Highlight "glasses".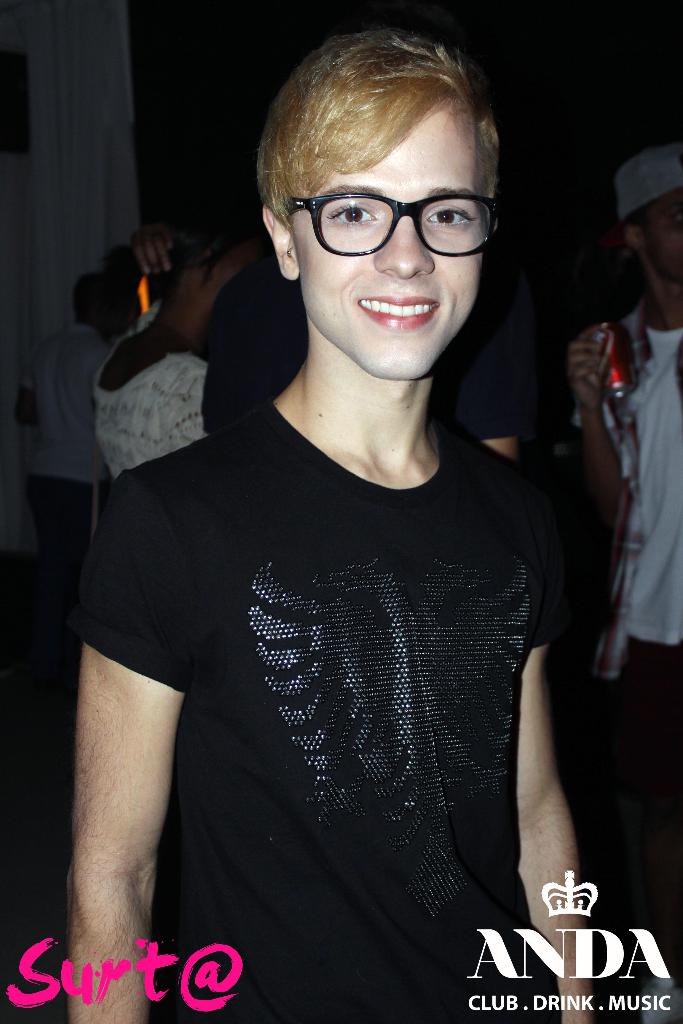
Highlighted region: bbox(283, 182, 511, 257).
